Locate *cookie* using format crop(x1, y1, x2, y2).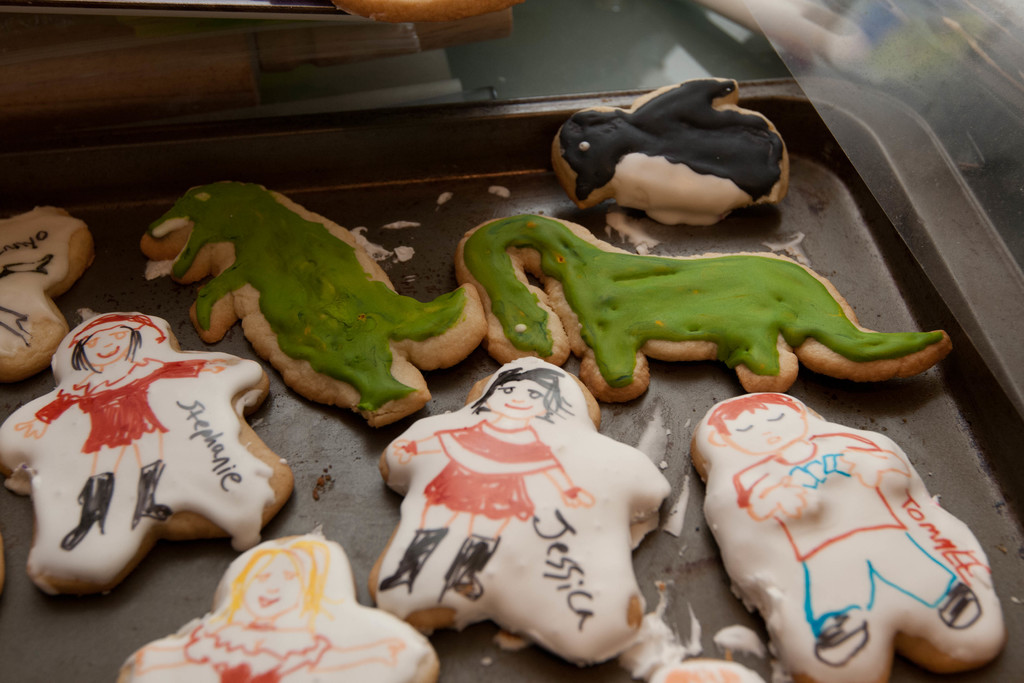
crop(557, 77, 822, 236).
